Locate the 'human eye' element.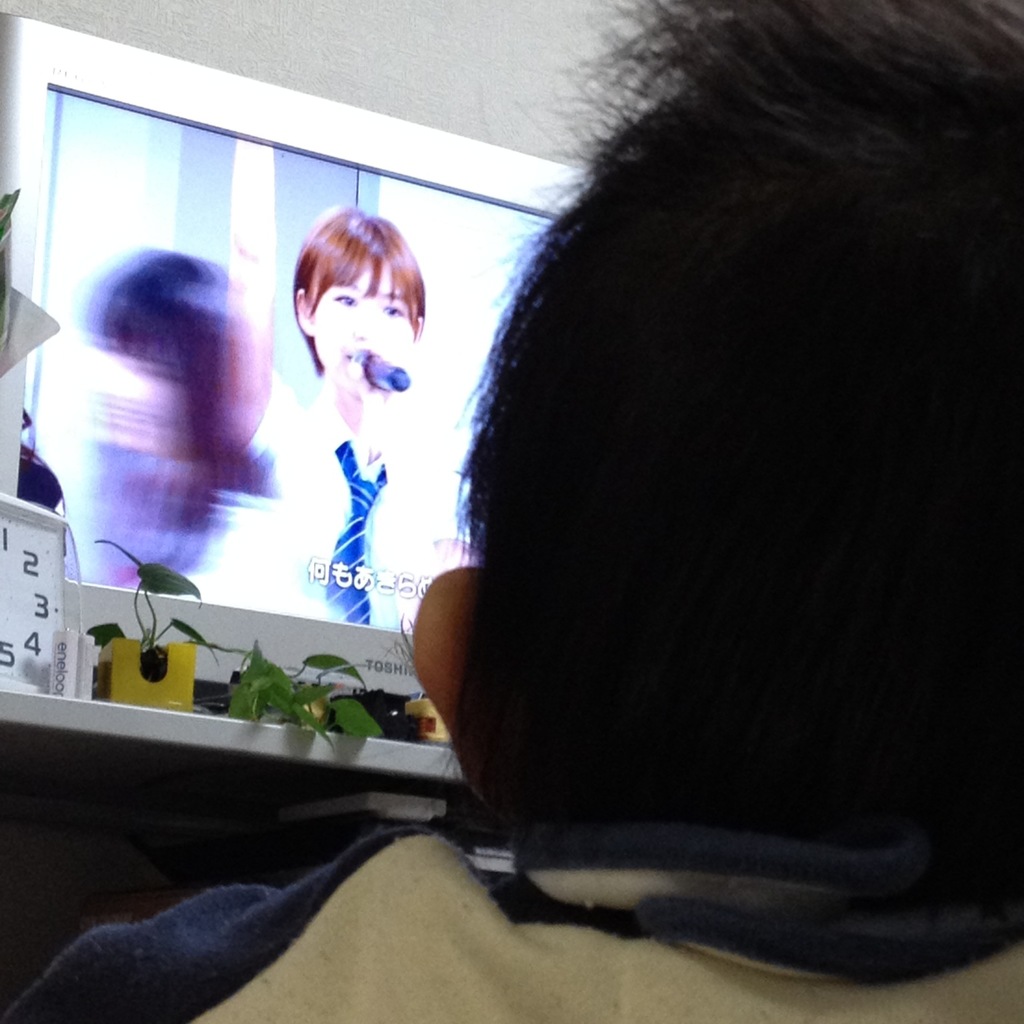
Element bbox: (x1=333, y1=292, x2=355, y2=306).
